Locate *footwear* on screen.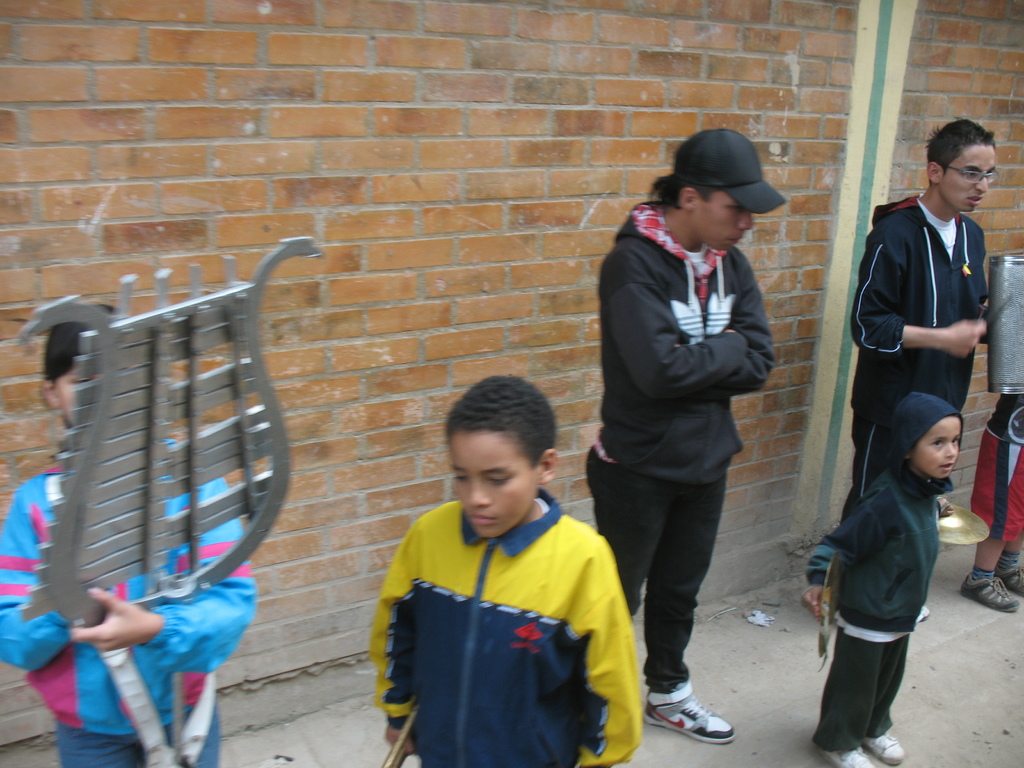
On screen at rect(918, 606, 930, 622).
